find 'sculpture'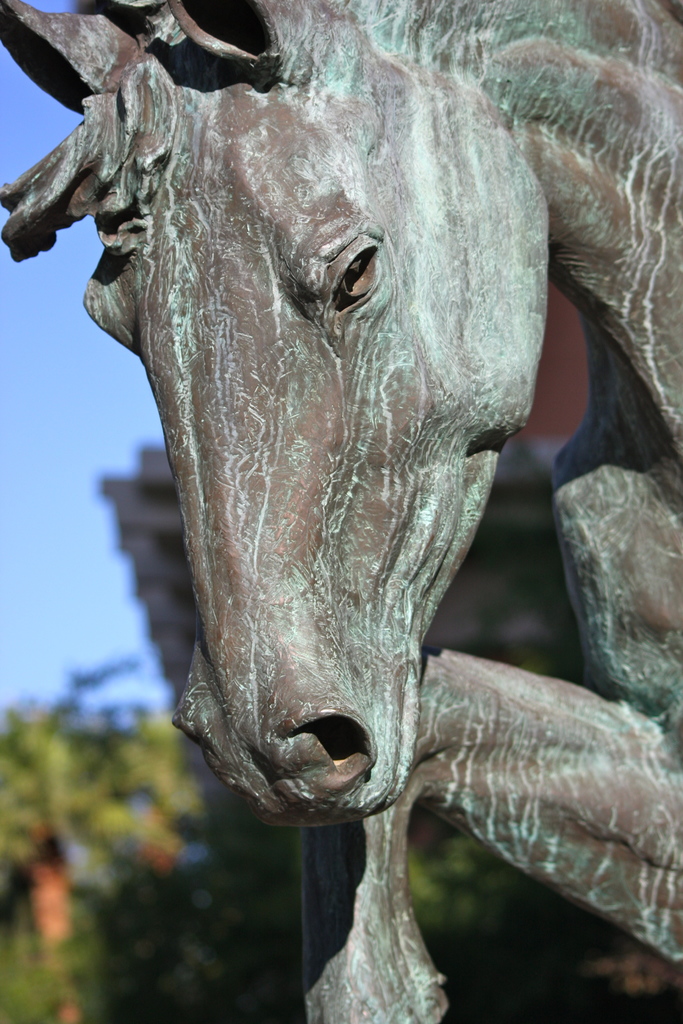
bbox(2, 0, 682, 925)
